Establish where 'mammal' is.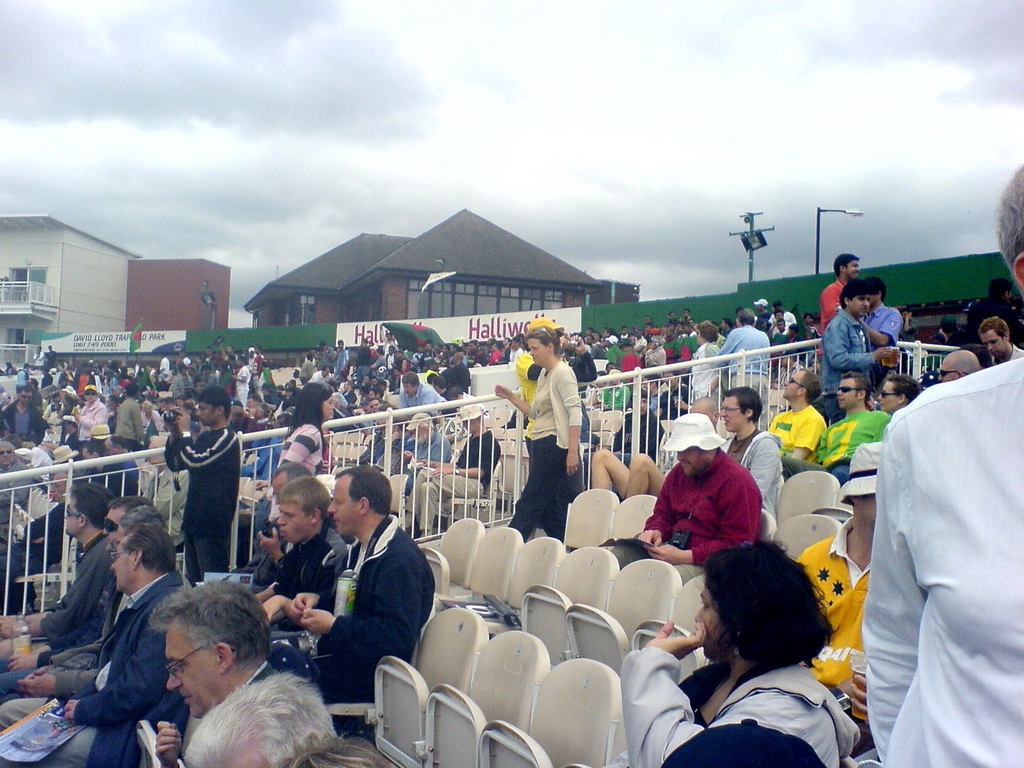
Established at [left=785, top=365, right=888, bottom=470].
